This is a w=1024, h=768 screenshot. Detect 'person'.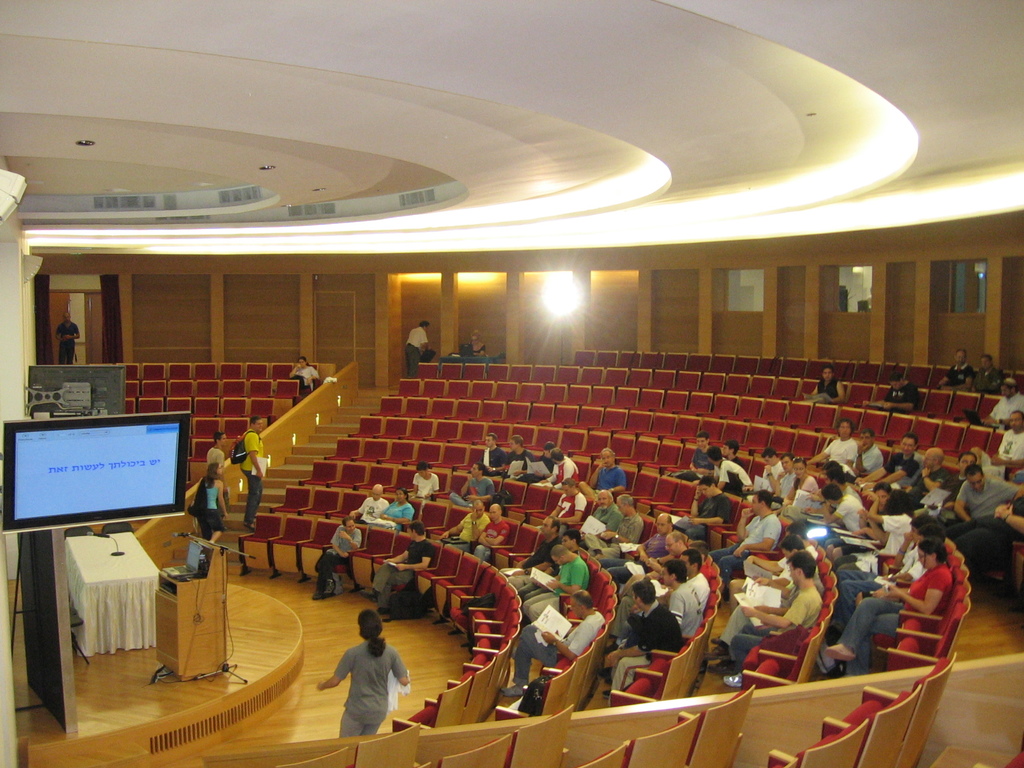
<region>778, 414, 1023, 682</region>.
